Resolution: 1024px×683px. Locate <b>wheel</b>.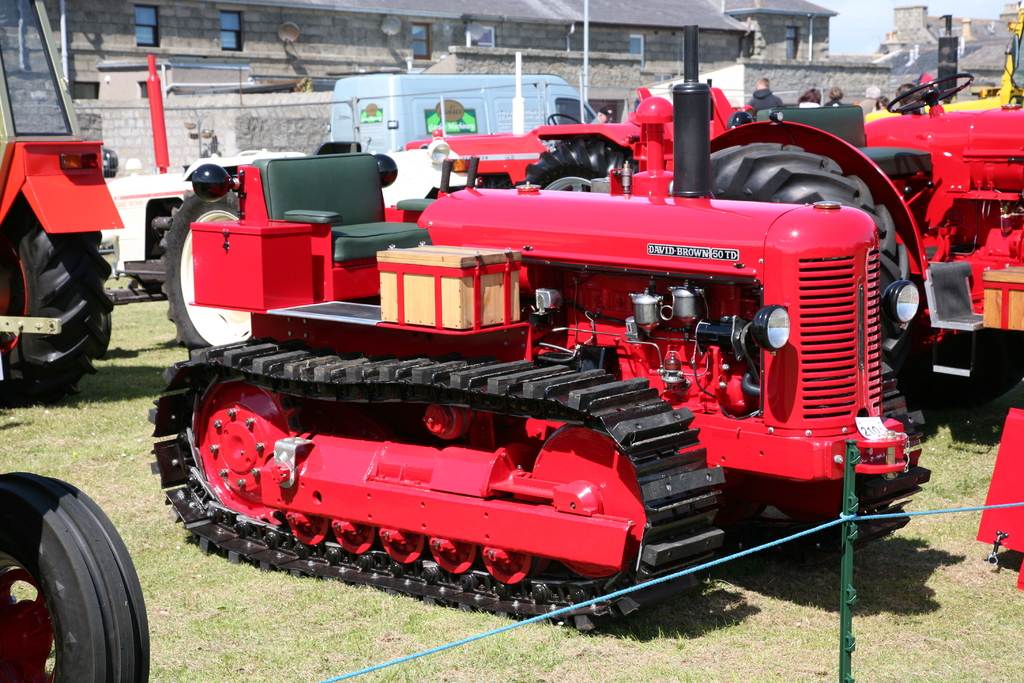
pyautogui.locateOnScreen(521, 136, 636, 193).
